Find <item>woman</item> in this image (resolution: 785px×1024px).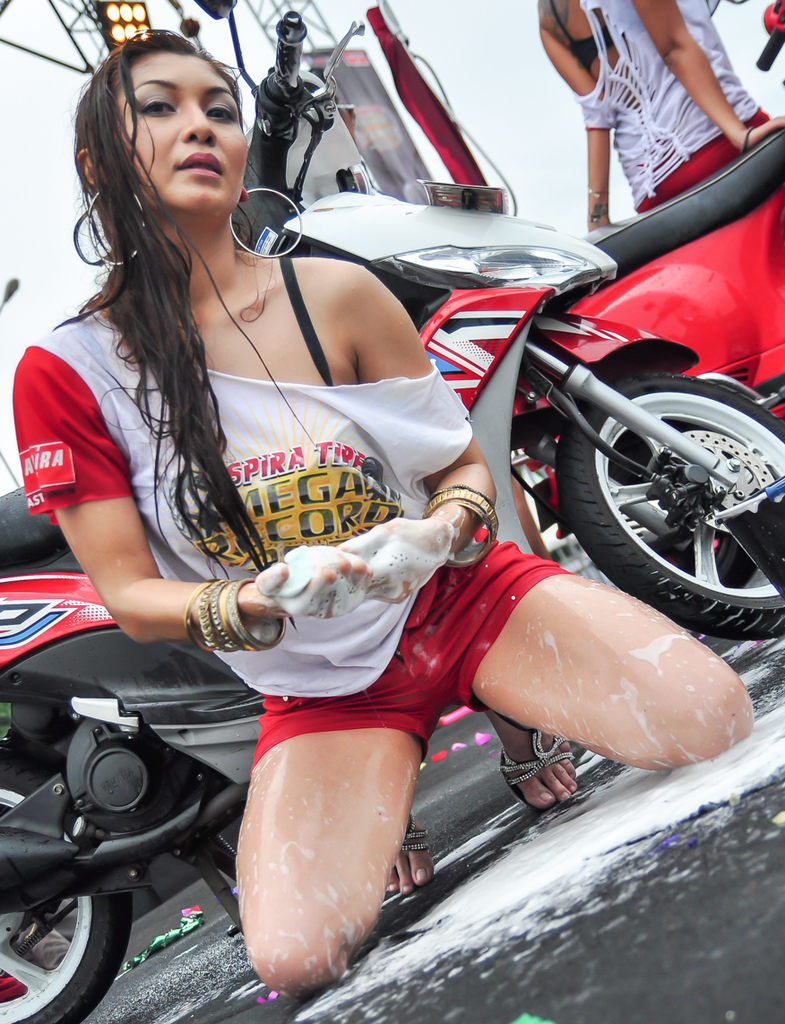
box=[531, 0, 784, 231].
